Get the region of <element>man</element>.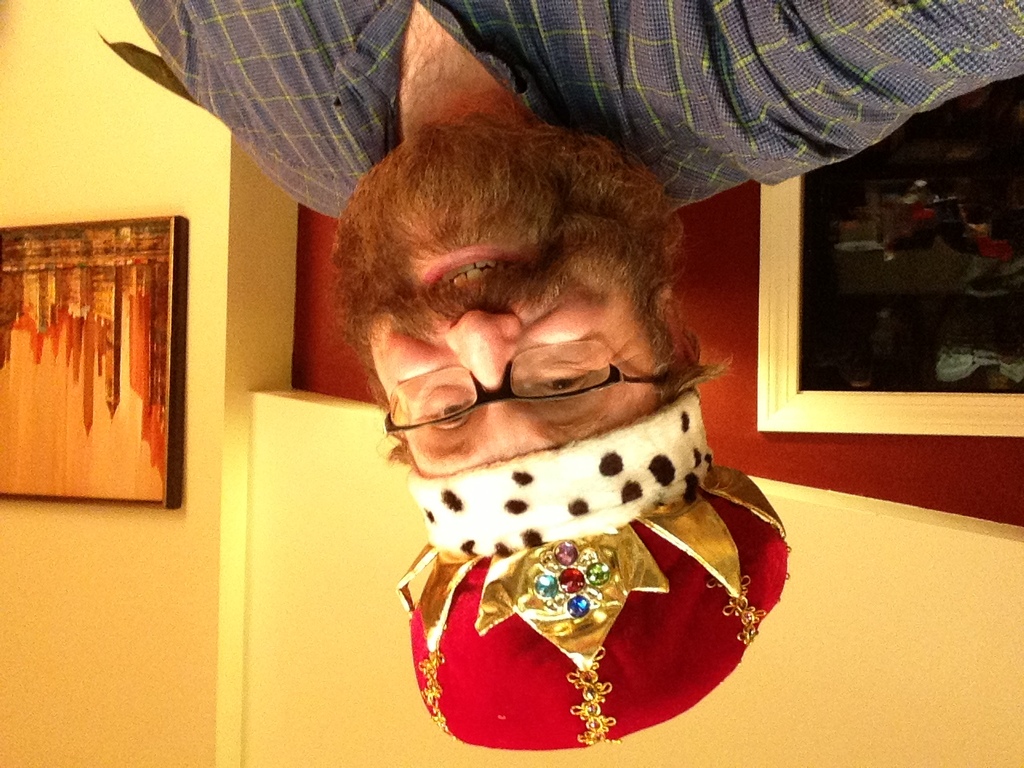
bbox(94, 0, 1023, 746).
